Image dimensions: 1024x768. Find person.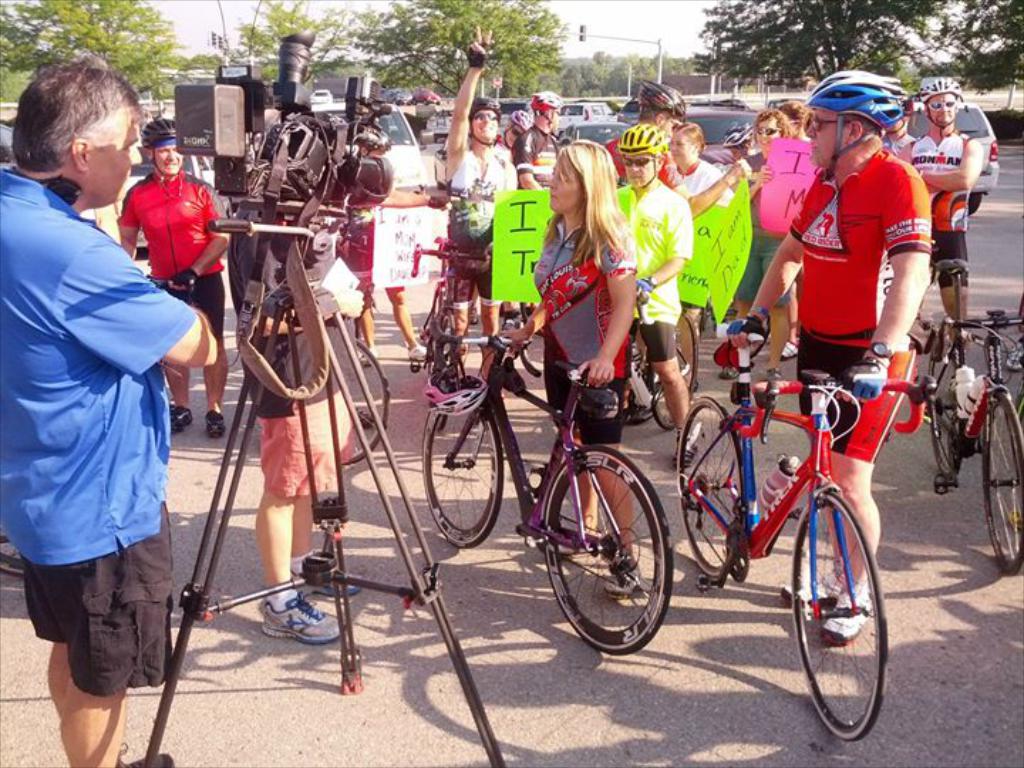
725/67/932/656.
